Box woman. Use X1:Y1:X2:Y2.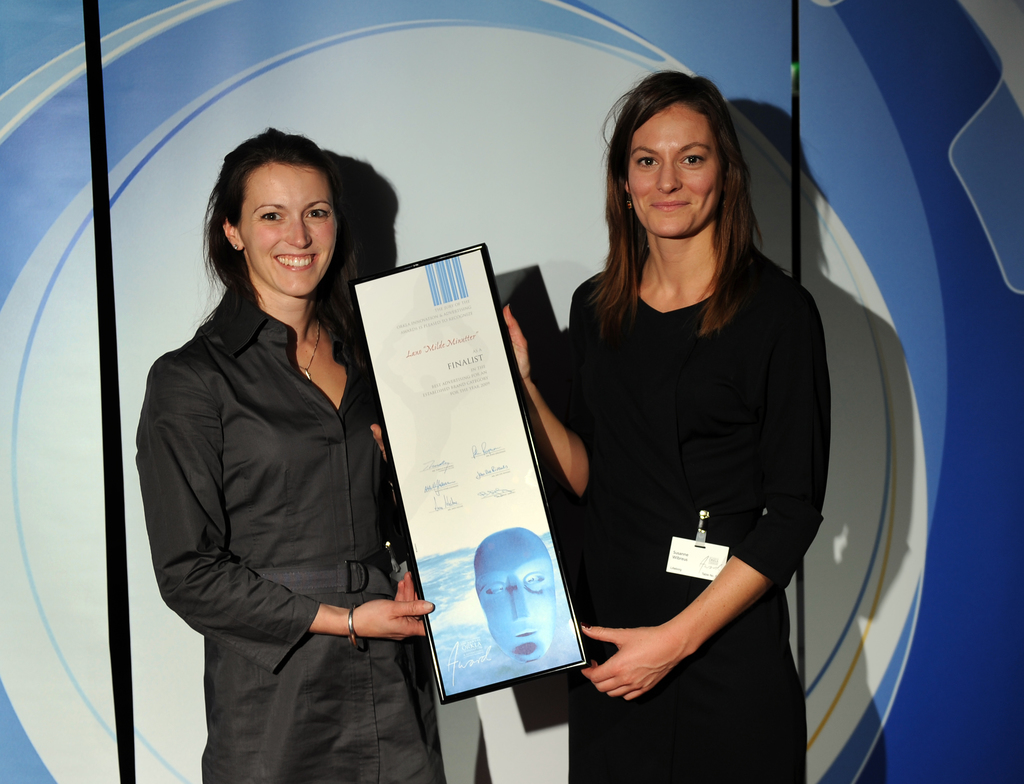
492:73:822:783.
